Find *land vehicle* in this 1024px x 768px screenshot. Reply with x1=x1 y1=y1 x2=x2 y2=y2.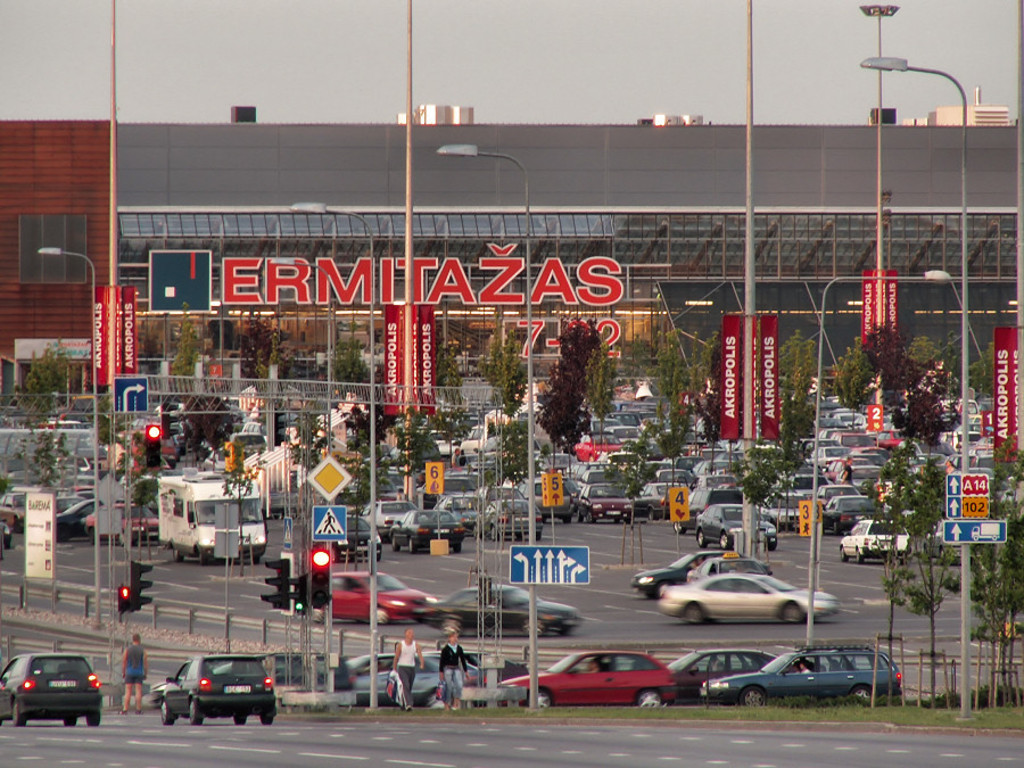
x1=689 y1=503 x2=776 y2=553.
